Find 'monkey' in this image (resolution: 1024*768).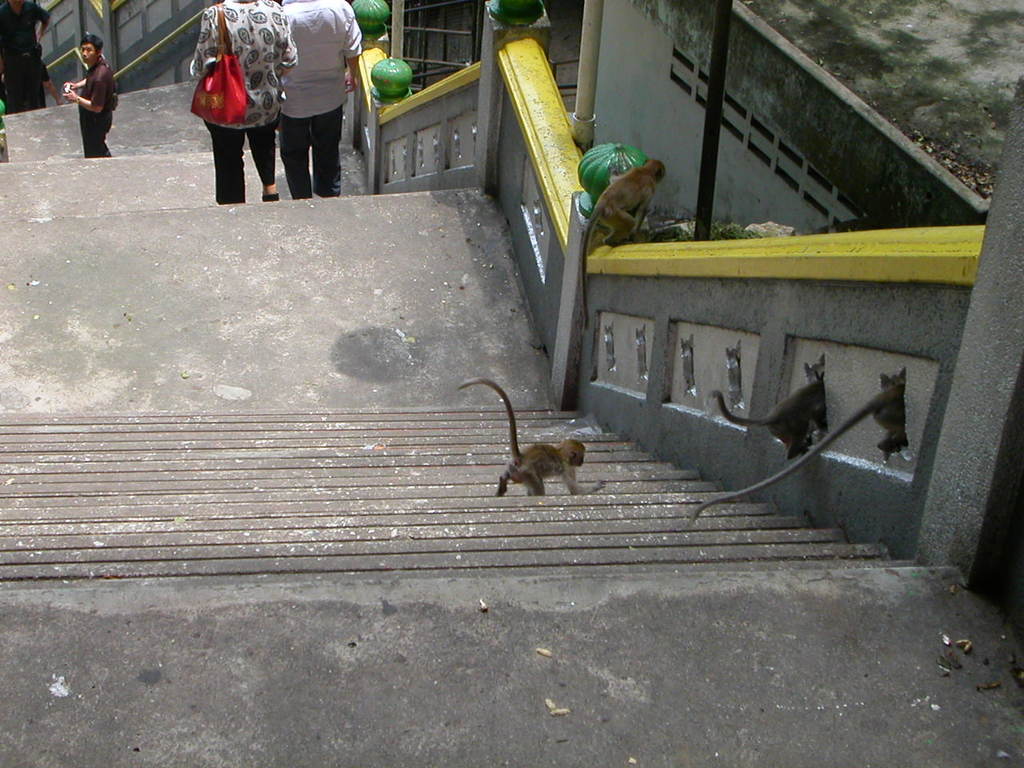
l=707, t=362, r=834, b=458.
